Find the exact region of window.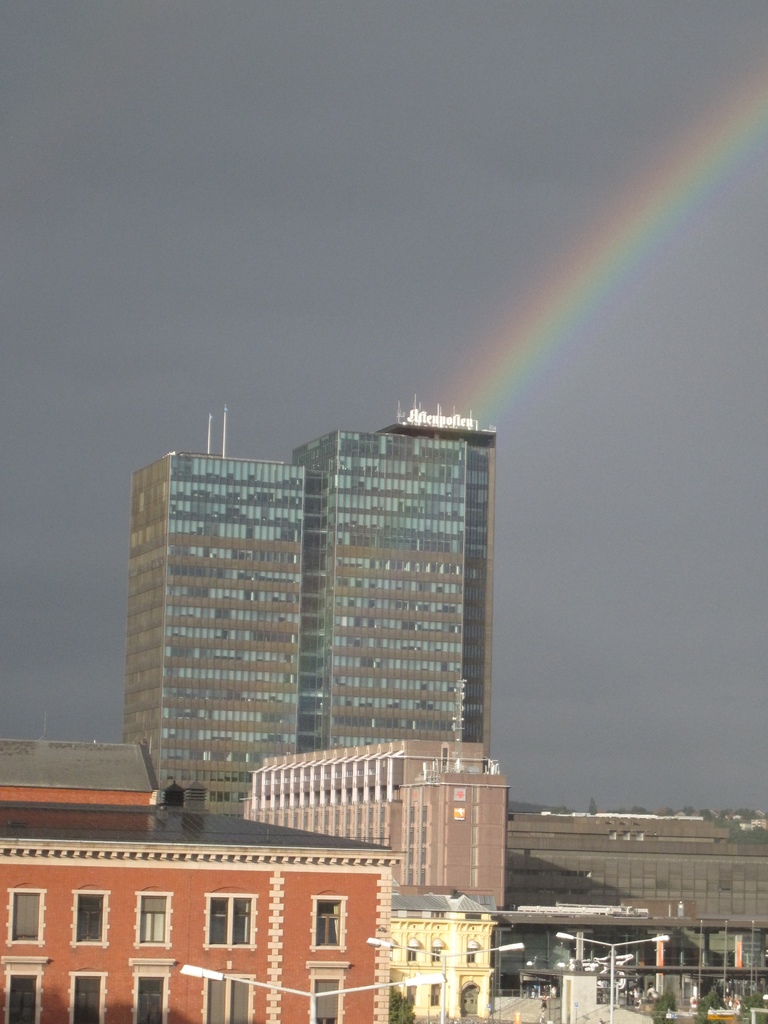
Exact region: region(429, 943, 443, 959).
